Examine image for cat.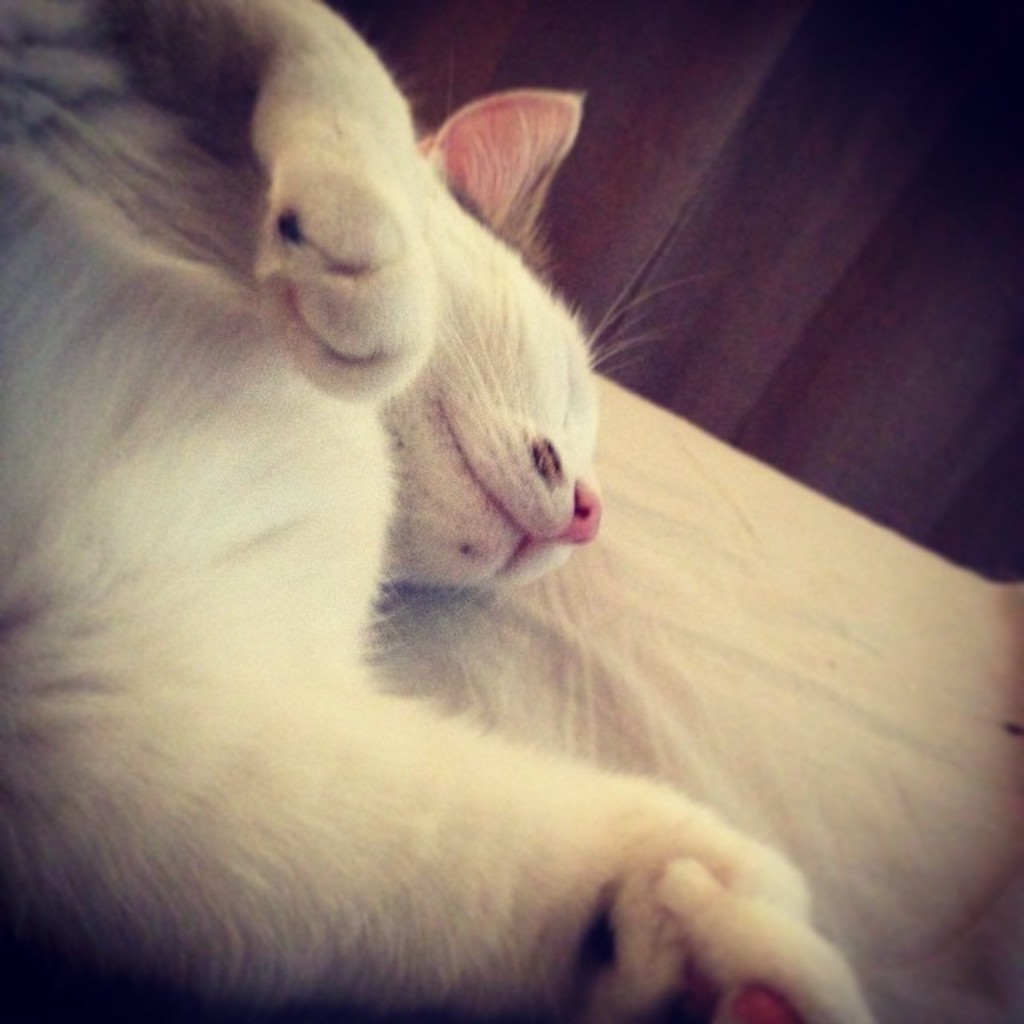
Examination result: select_region(0, 83, 874, 1018).
